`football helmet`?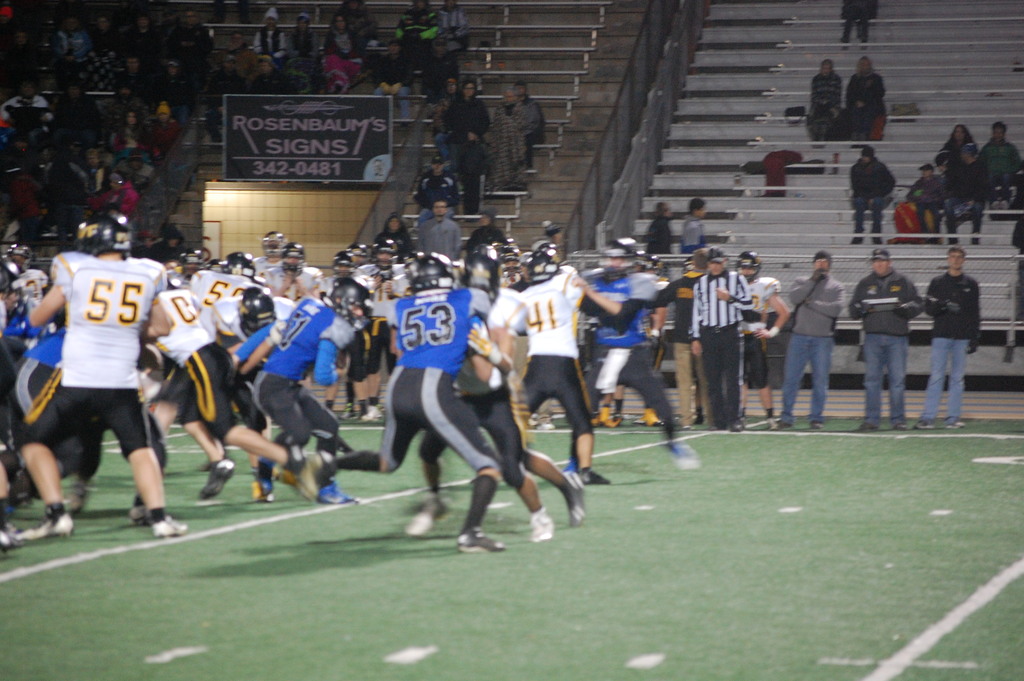
9/244/38/270
